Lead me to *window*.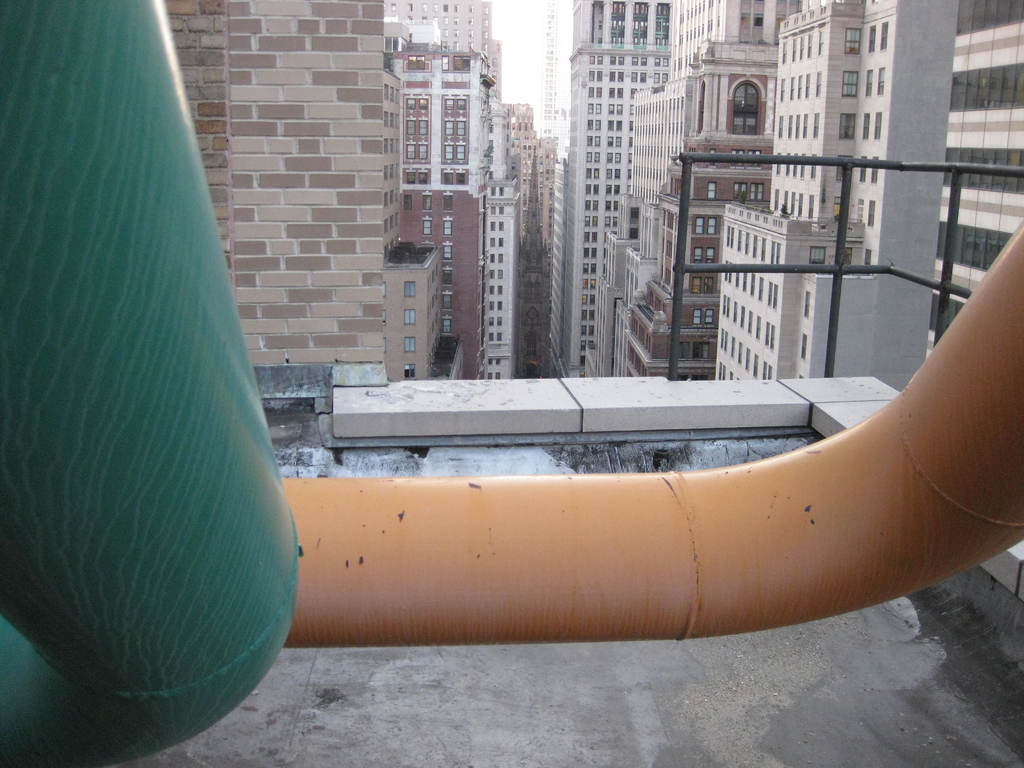
Lead to left=419, top=100, right=429, bottom=113.
